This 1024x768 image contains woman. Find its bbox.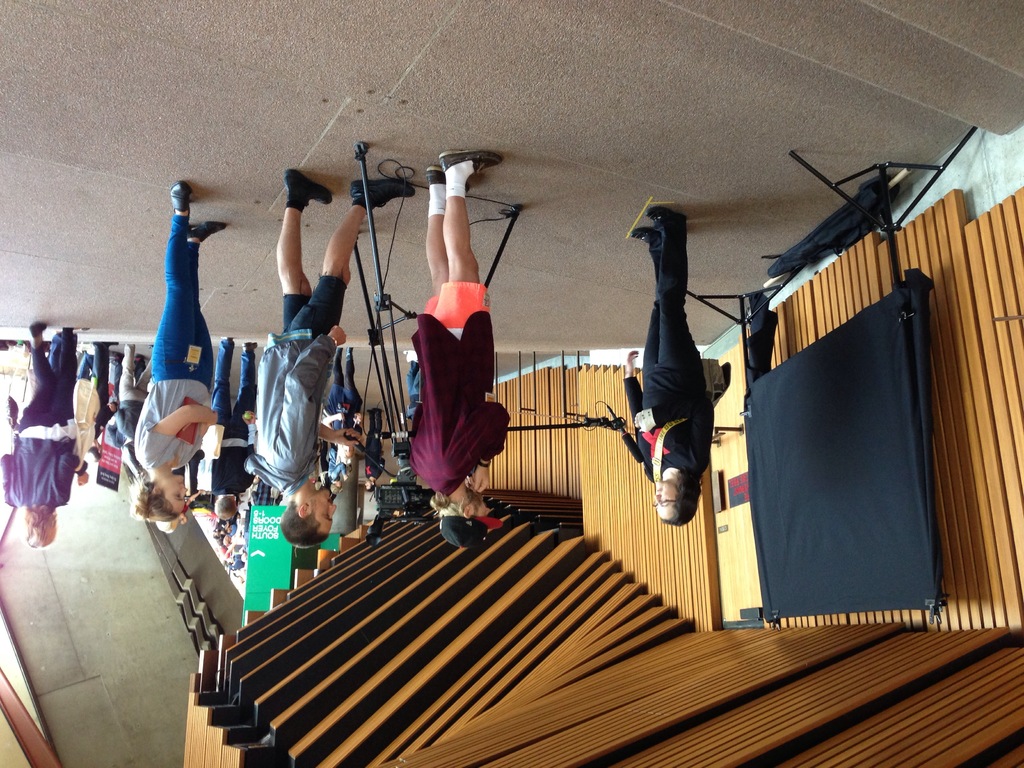
x1=625 y1=210 x2=719 y2=526.
